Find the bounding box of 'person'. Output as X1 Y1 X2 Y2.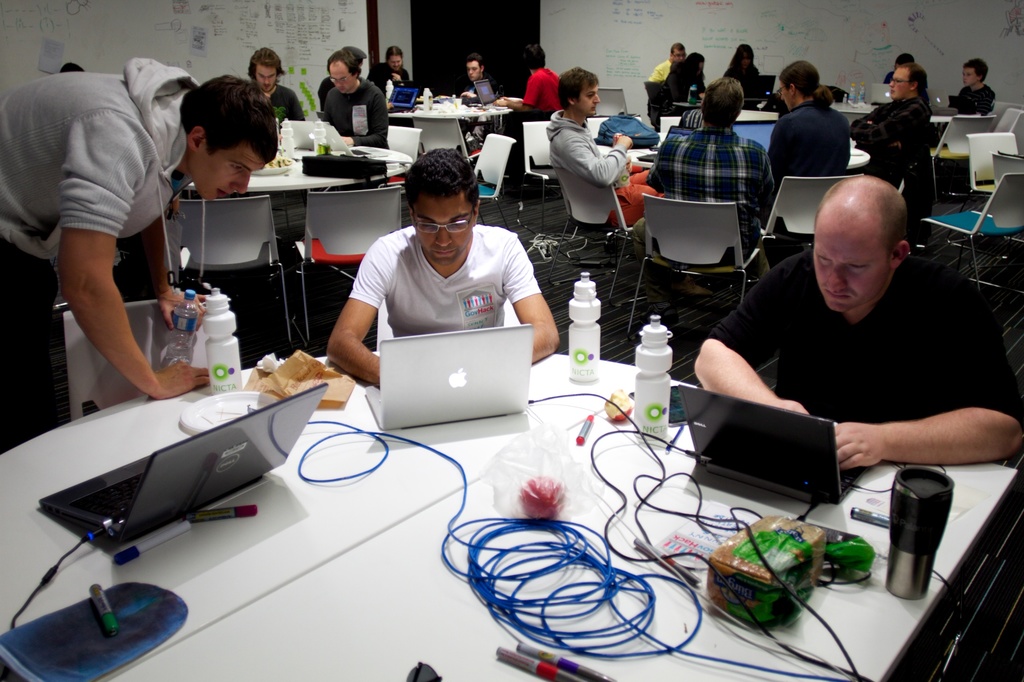
455 53 489 104.
